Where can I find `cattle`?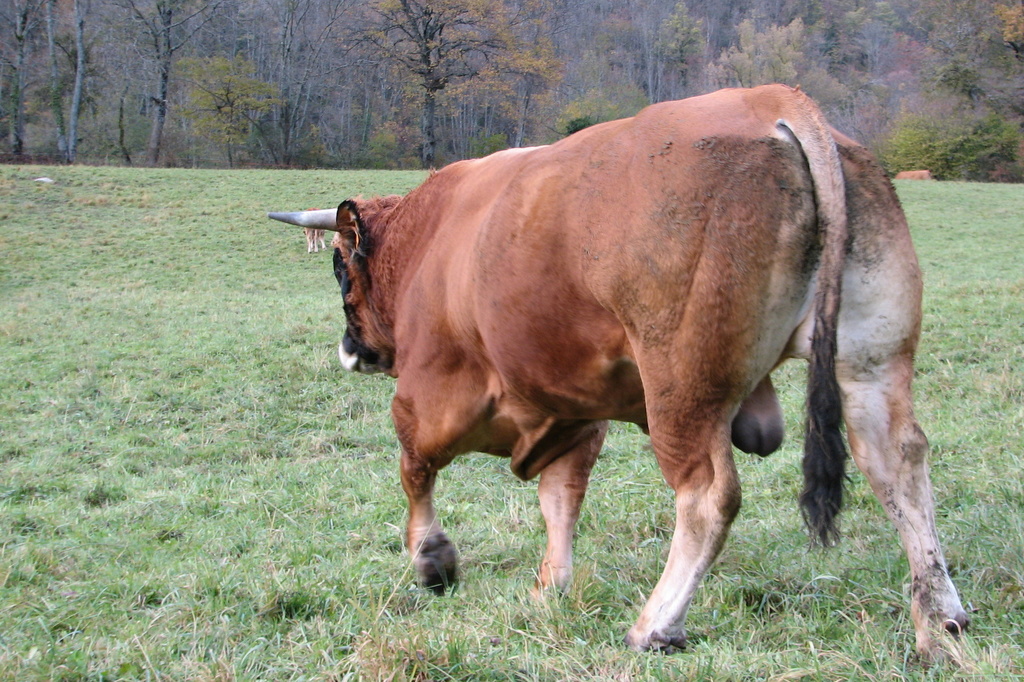
You can find it at [273,82,974,664].
